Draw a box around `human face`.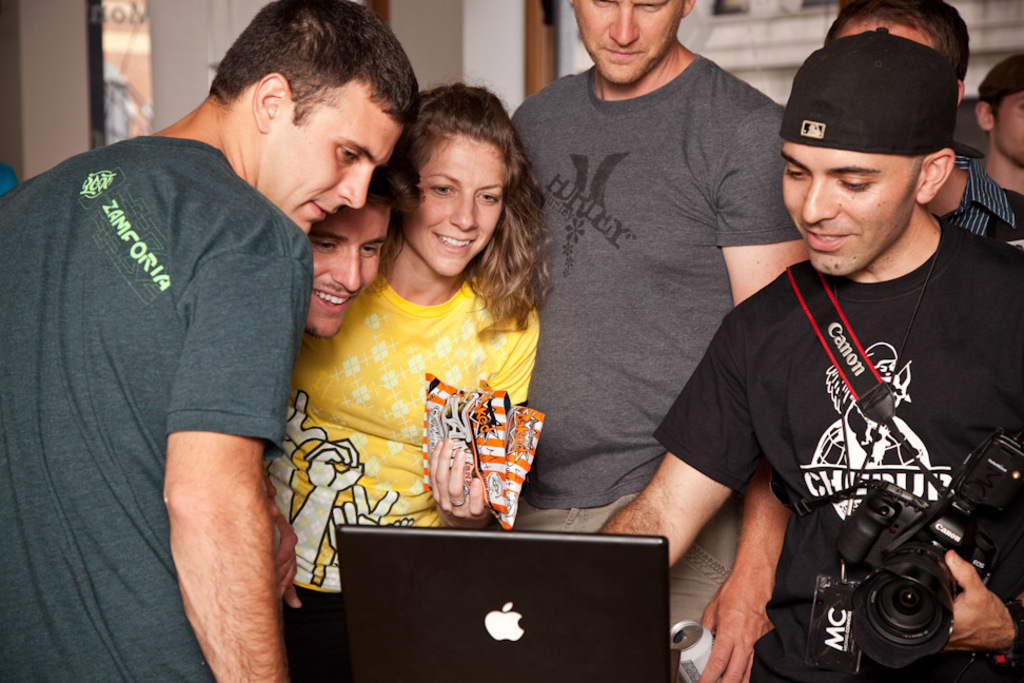
x1=573 y1=0 x2=686 y2=84.
